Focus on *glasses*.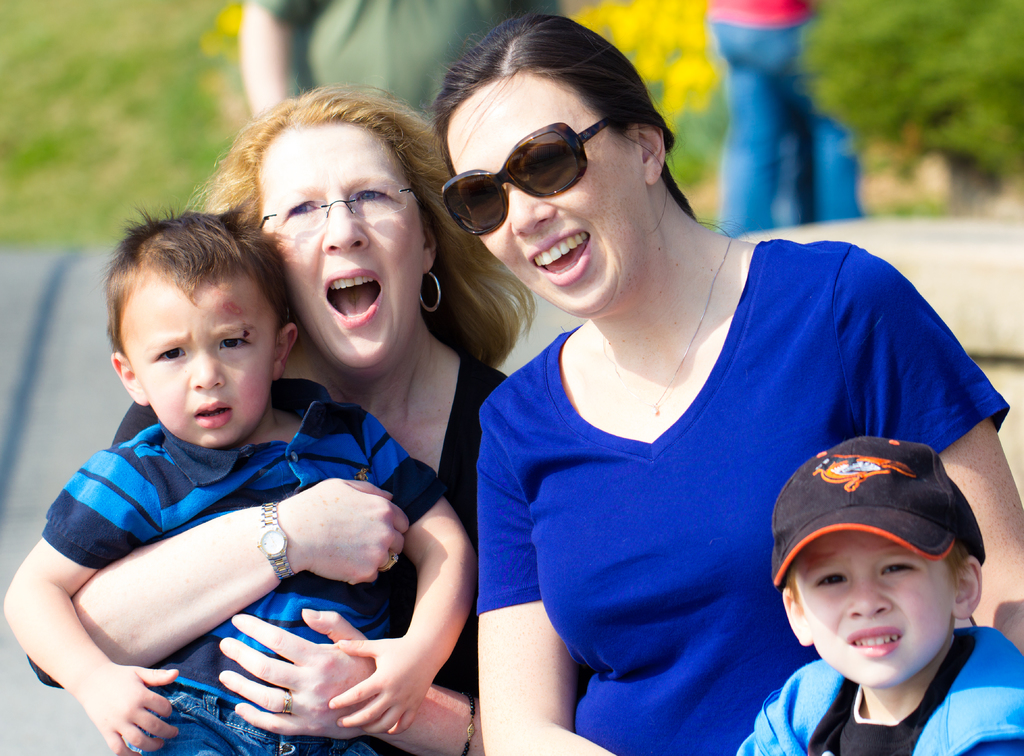
Focused at crop(236, 179, 394, 244).
